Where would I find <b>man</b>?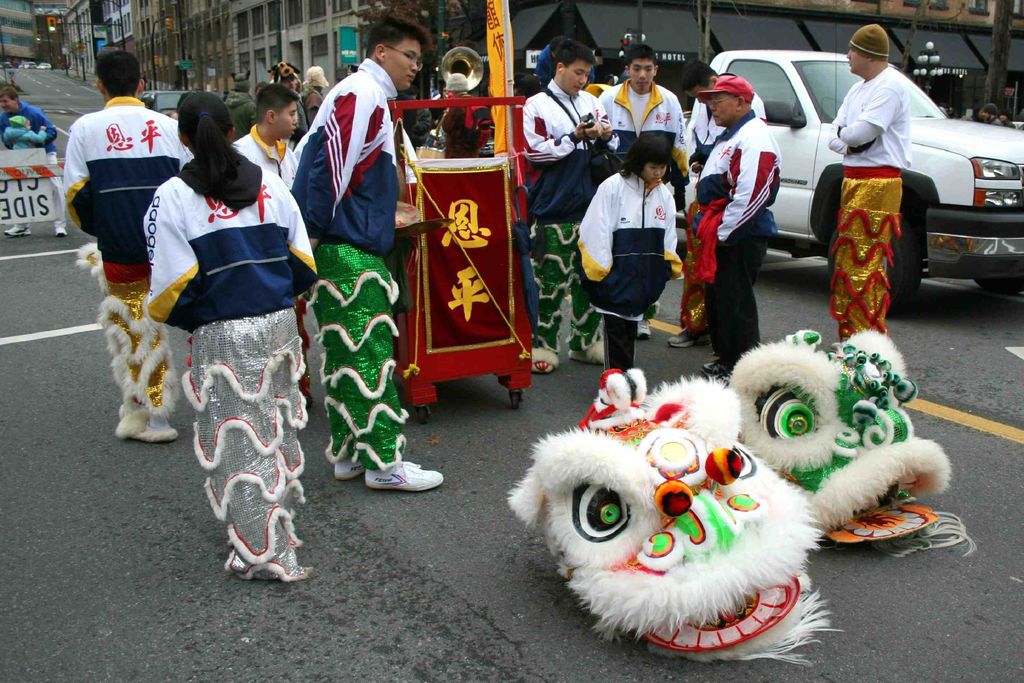
At (997, 108, 1017, 128).
